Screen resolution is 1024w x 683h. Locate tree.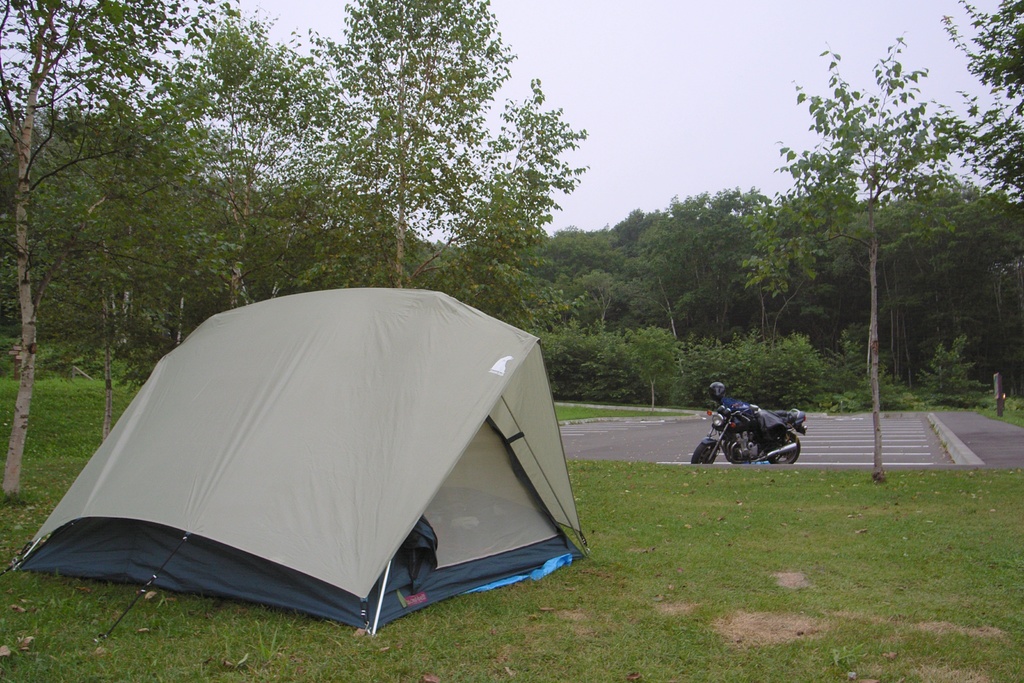
locate(0, 0, 261, 493).
